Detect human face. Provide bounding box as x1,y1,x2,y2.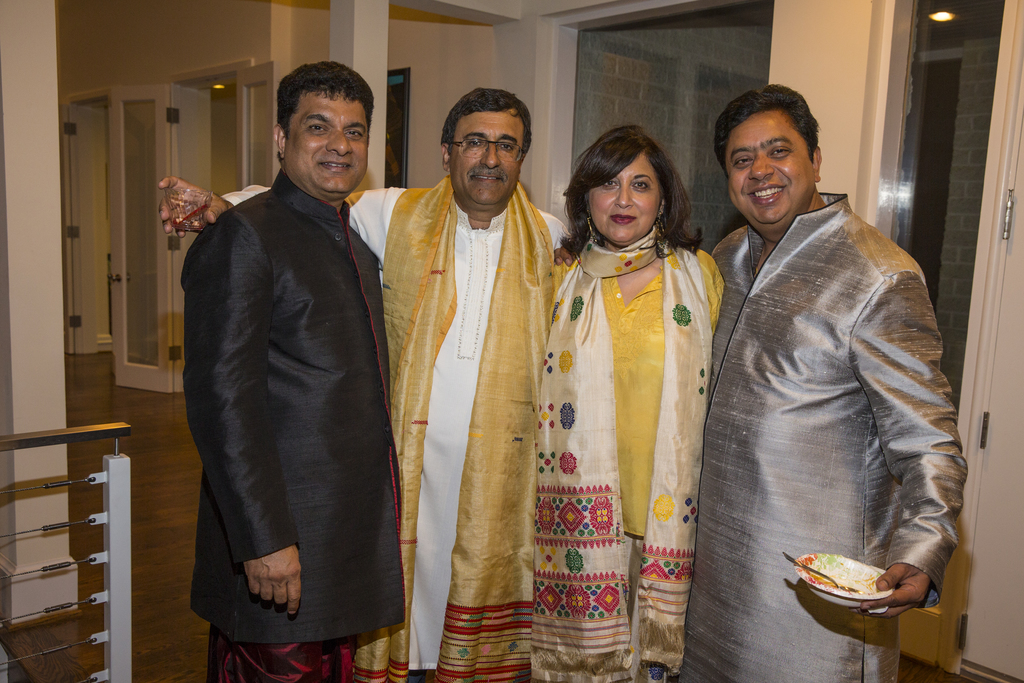
447,108,521,211.
